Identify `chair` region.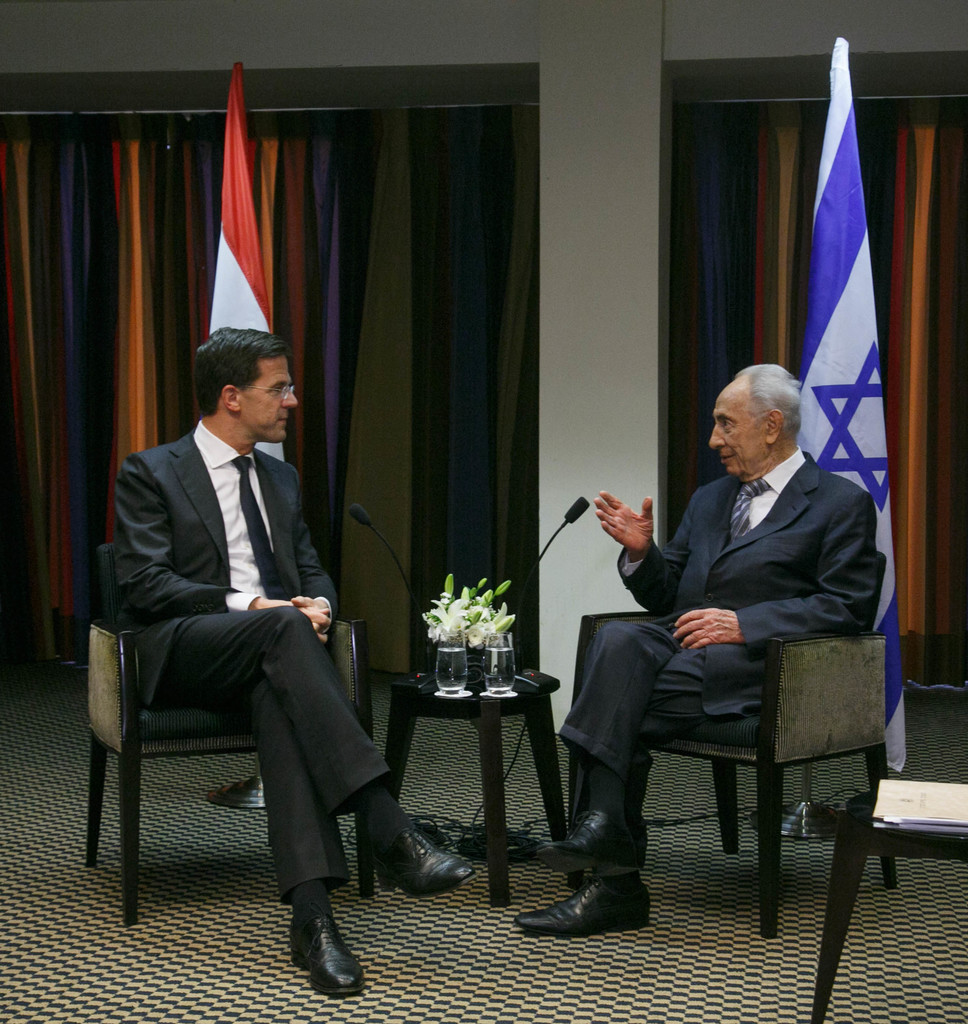
Region: {"x1": 569, "y1": 523, "x2": 899, "y2": 939}.
